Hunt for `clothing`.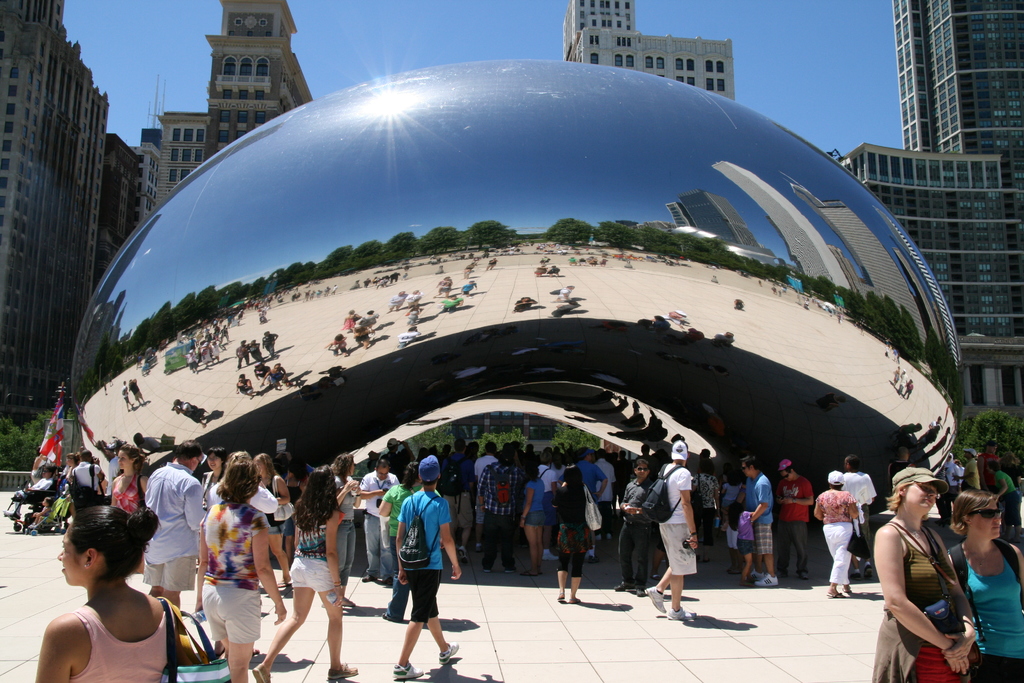
Hunted down at detection(981, 454, 1000, 494).
